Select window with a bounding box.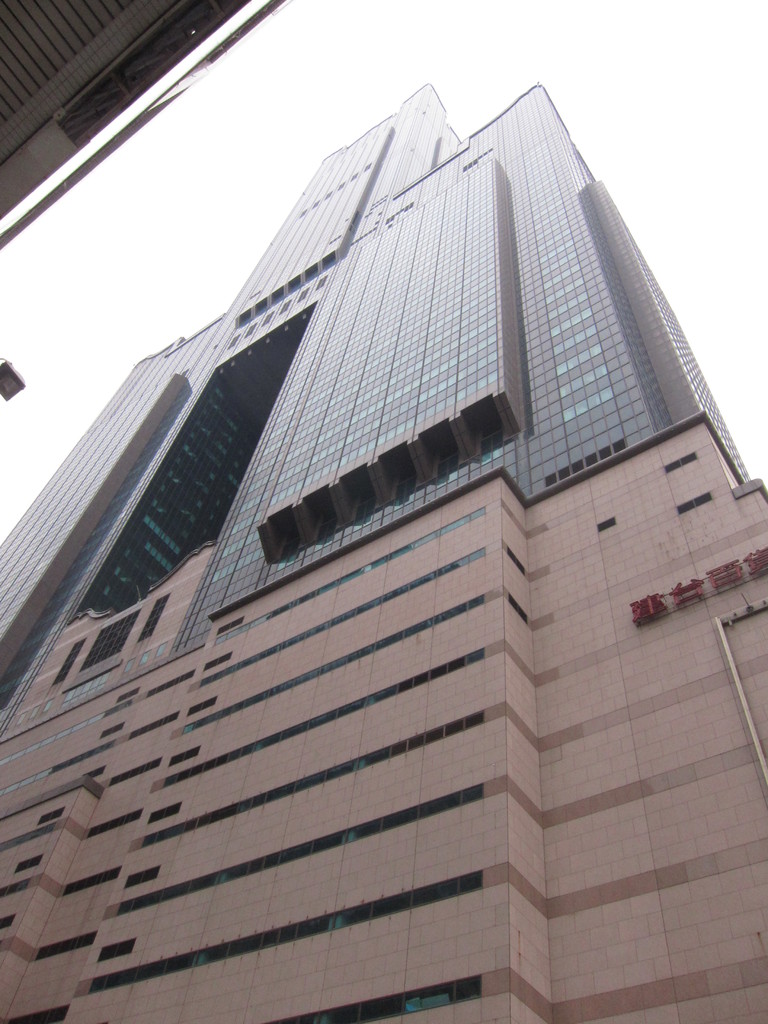
x1=147, y1=798, x2=179, y2=824.
